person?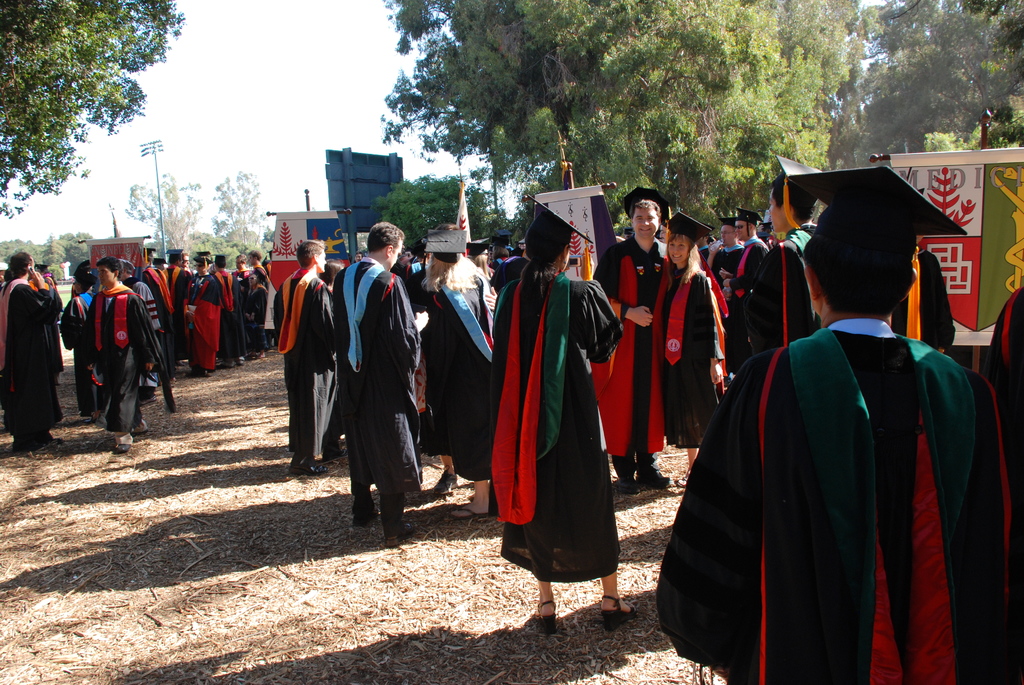
(982, 284, 1023, 507)
